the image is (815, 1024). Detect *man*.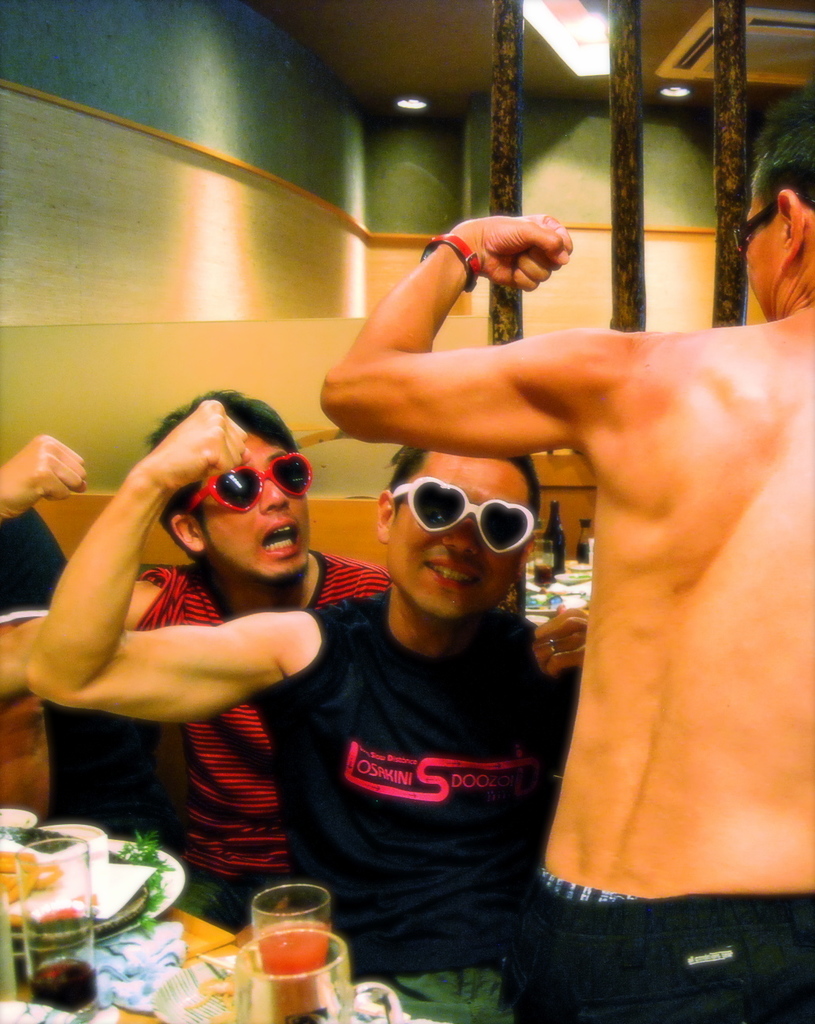
Detection: BBox(24, 401, 591, 1015).
